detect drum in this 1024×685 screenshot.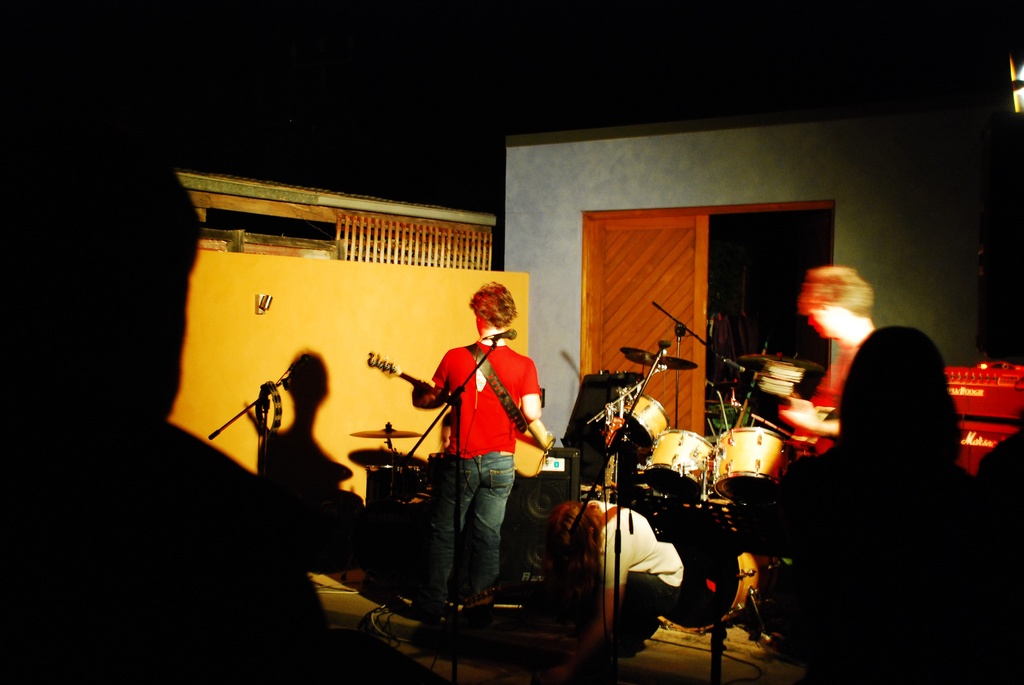
Detection: bbox=[716, 425, 792, 505].
